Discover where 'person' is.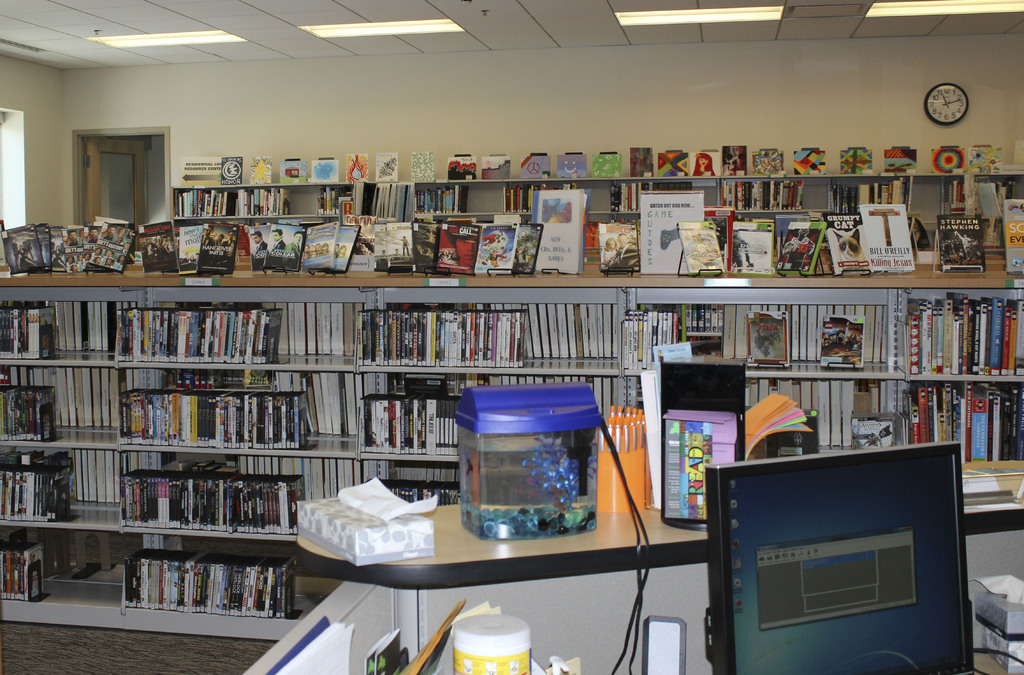
Discovered at 837, 330, 849, 348.
